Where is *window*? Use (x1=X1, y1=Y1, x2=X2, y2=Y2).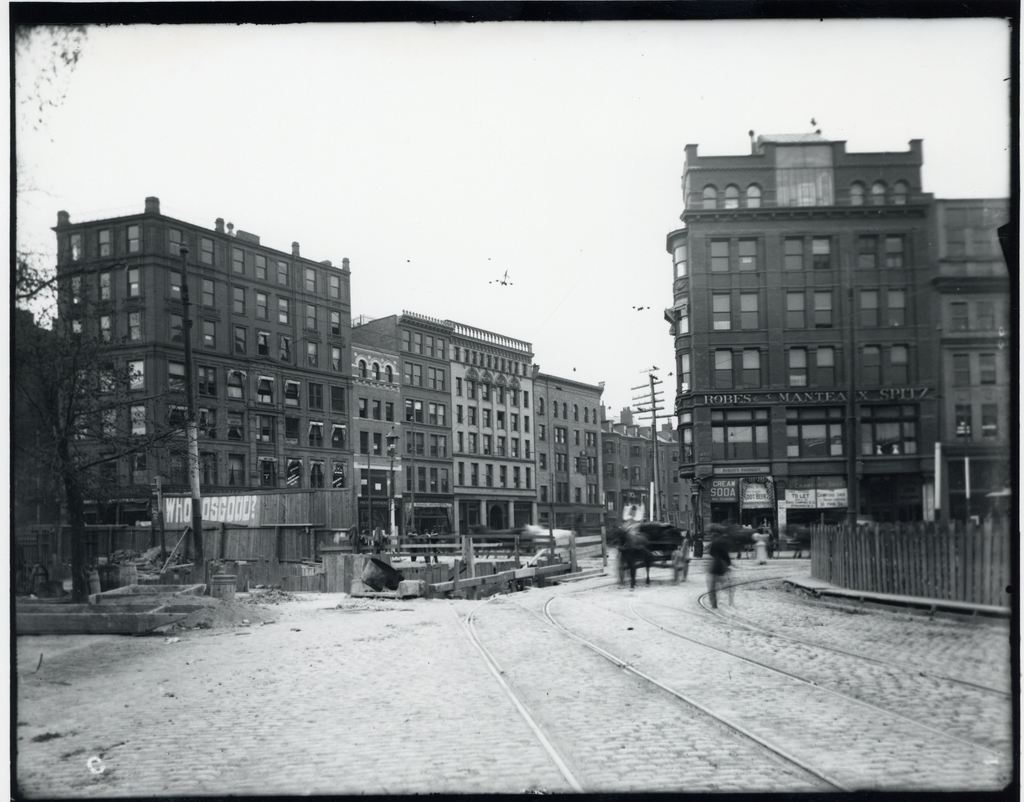
(x1=673, y1=243, x2=687, y2=278).
